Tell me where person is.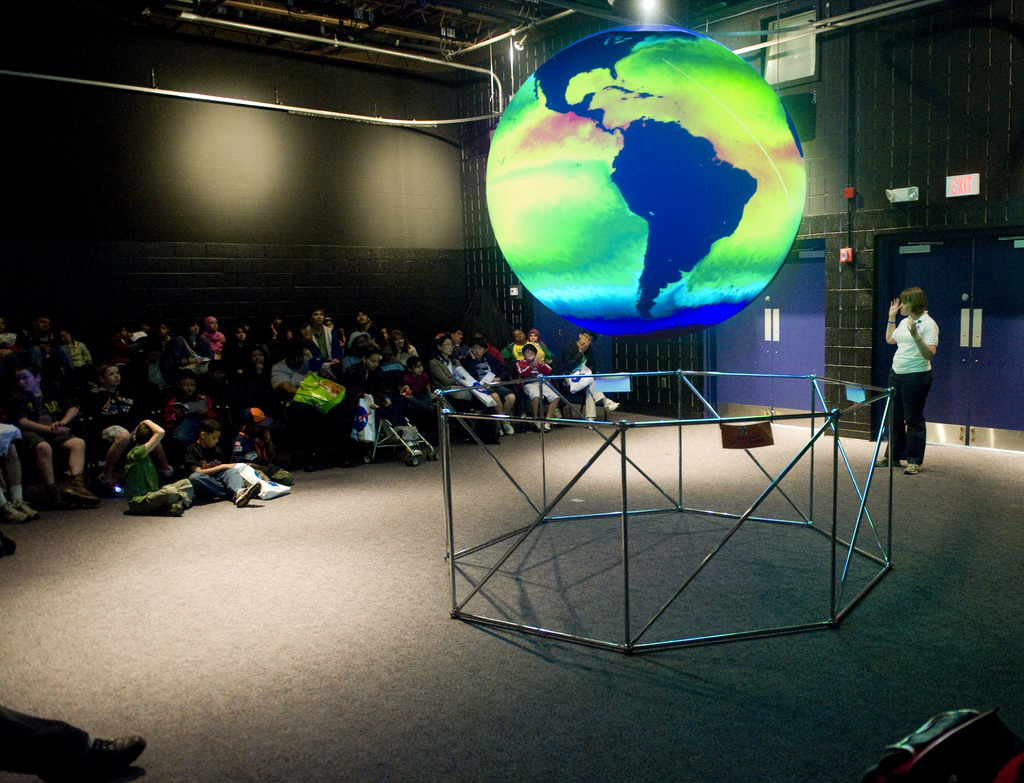
person is at <box>122,414,203,513</box>.
